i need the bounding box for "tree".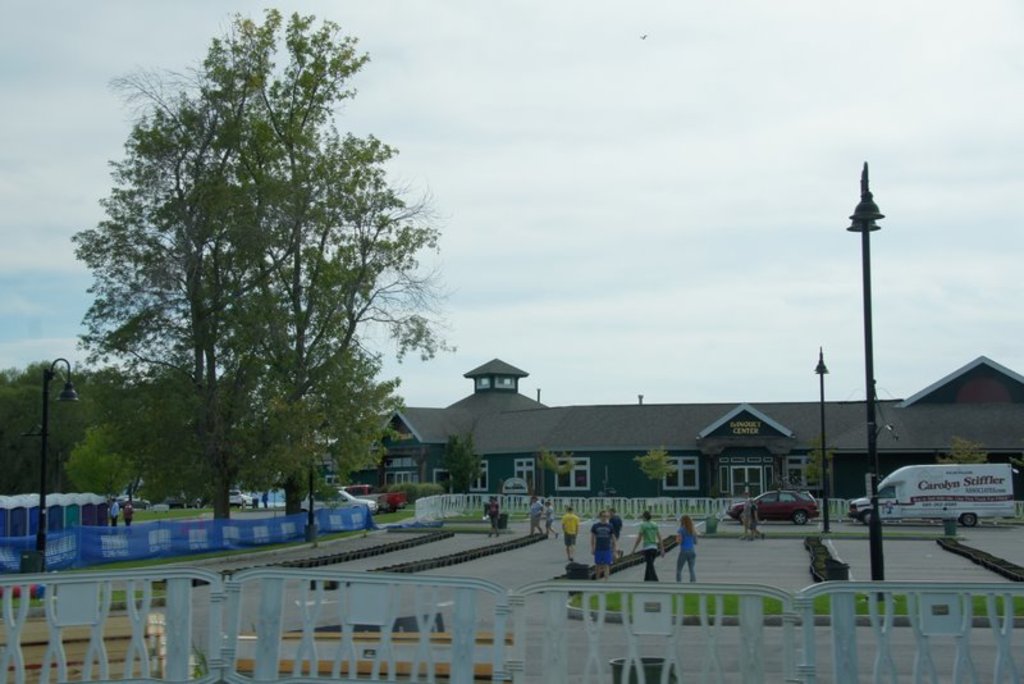
Here it is: rect(799, 437, 835, 502).
